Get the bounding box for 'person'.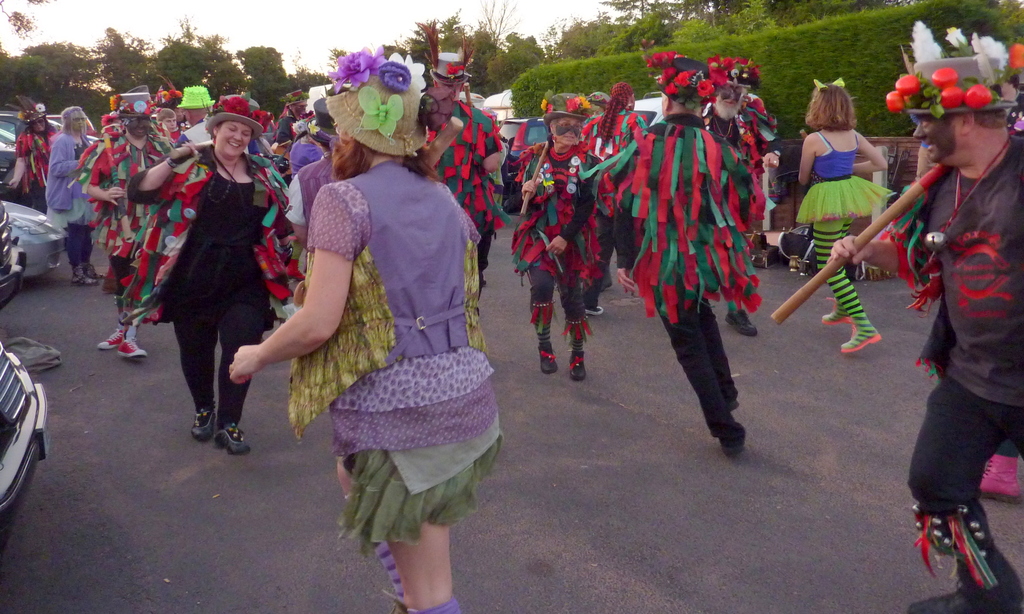
[x1=506, y1=93, x2=599, y2=378].
